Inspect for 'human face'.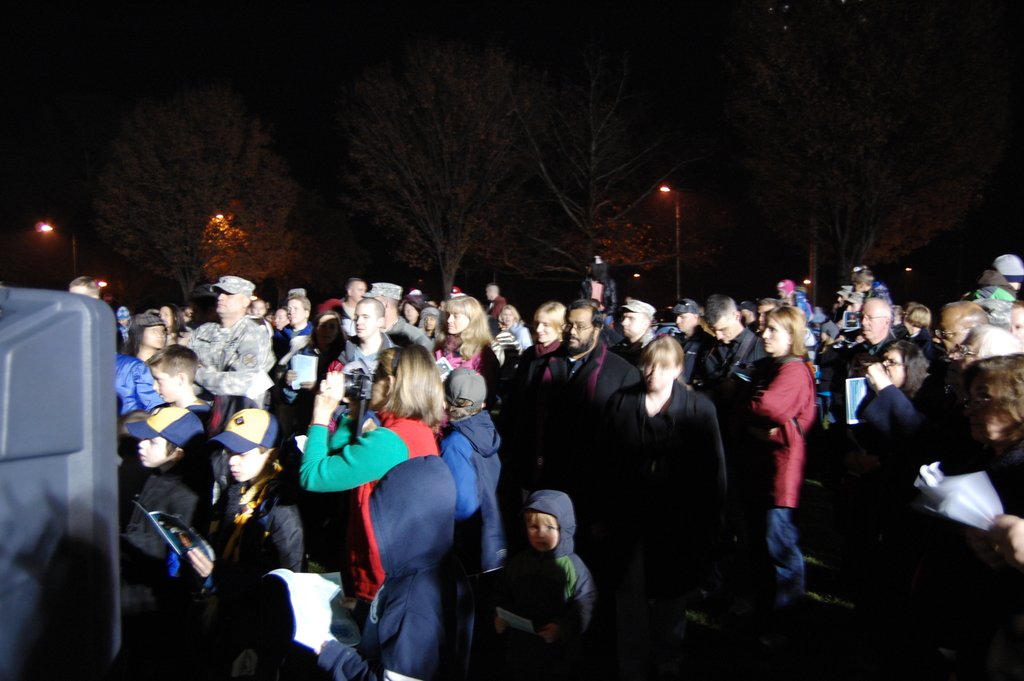
Inspection: rect(275, 309, 289, 325).
